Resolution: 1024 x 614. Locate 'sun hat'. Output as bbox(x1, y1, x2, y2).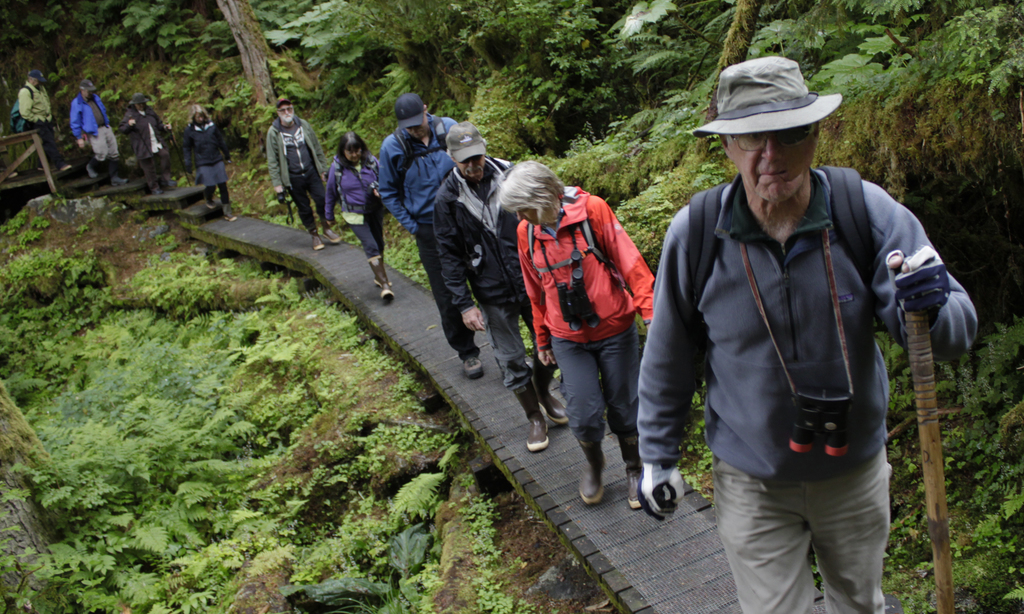
bbox(442, 123, 491, 168).
